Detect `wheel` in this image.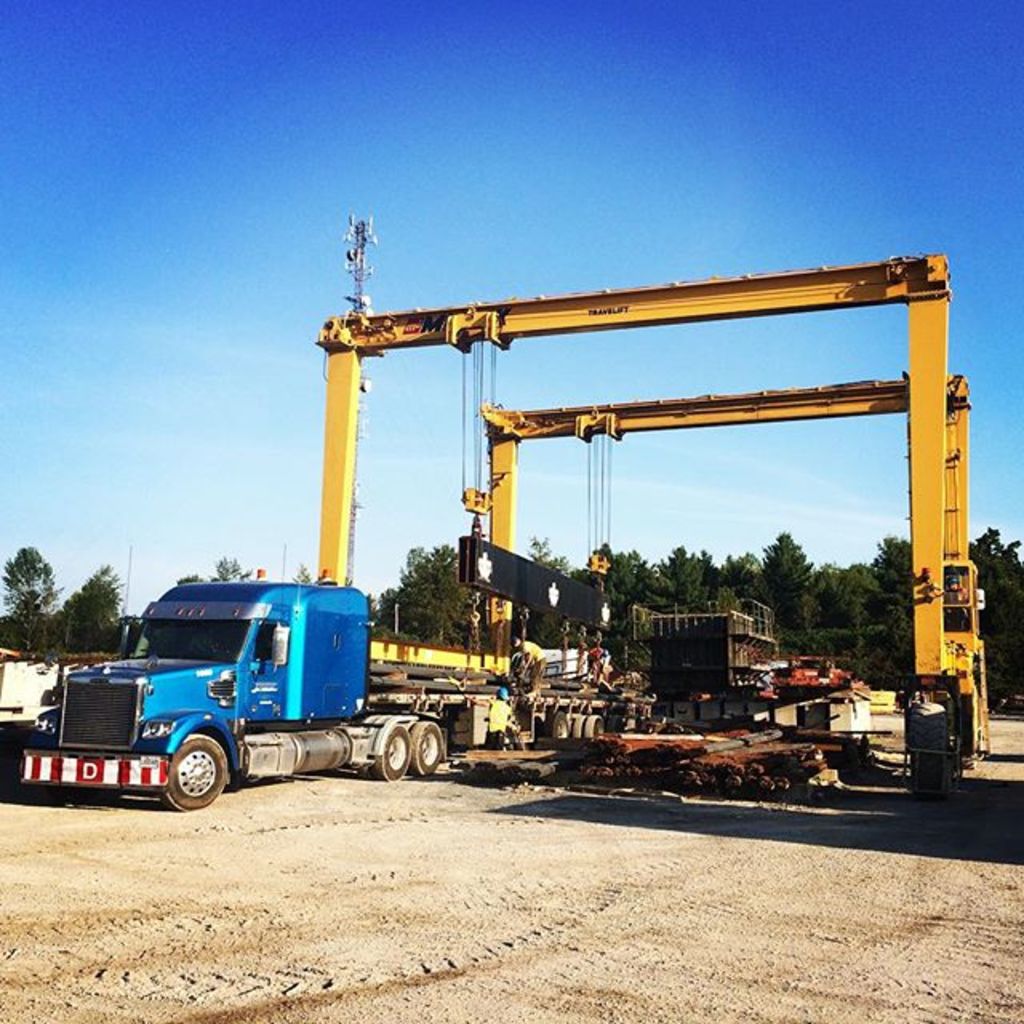
Detection: x1=128, y1=731, x2=232, y2=816.
